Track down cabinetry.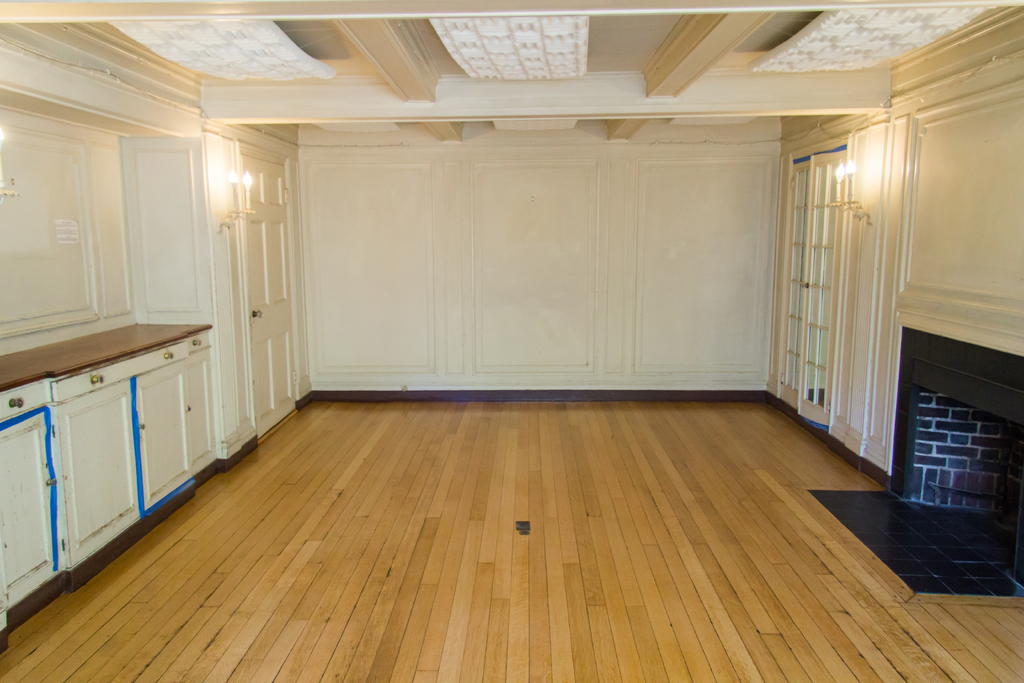
Tracked to 136,358,191,516.
